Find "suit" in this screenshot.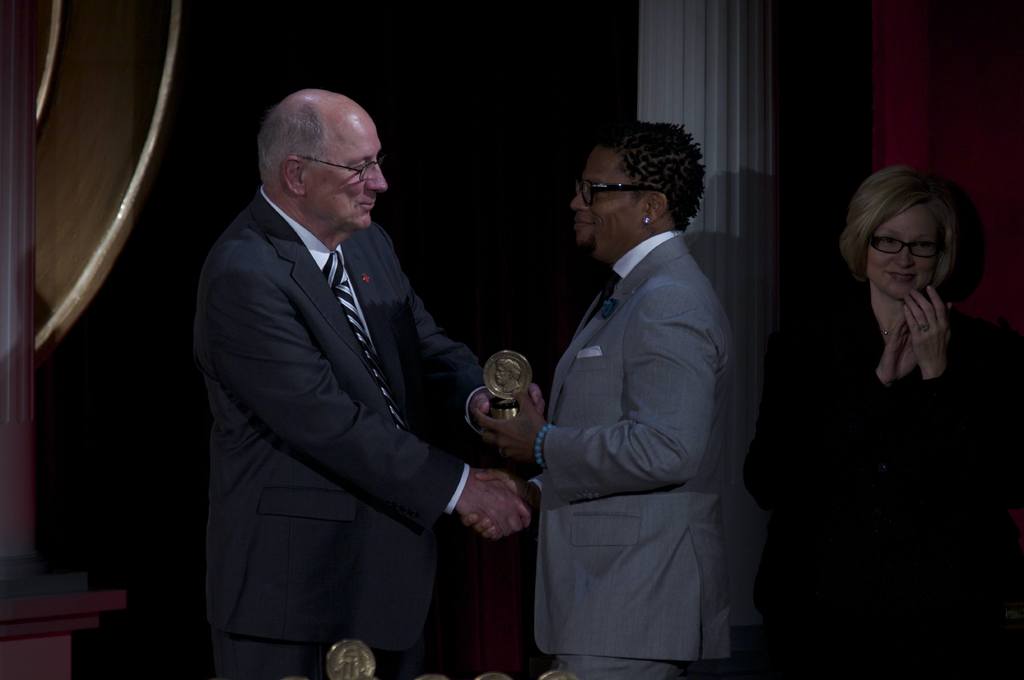
The bounding box for "suit" is locate(742, 280, 1023, 679).
